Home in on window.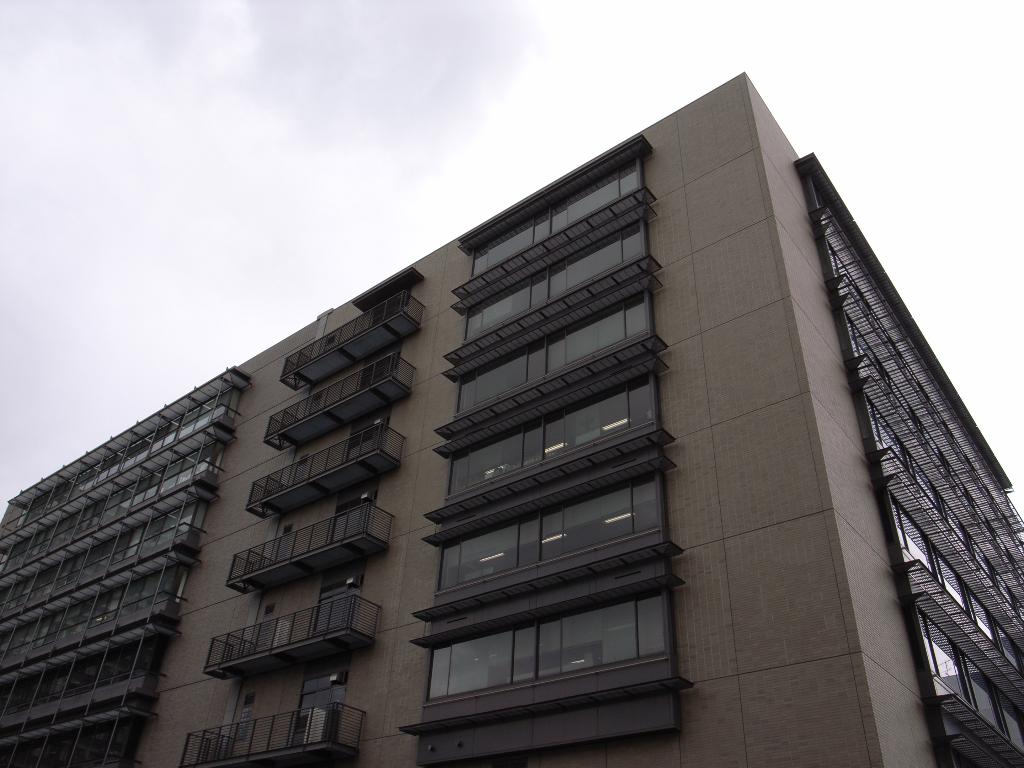
Homed in at 461:157:646:294.
